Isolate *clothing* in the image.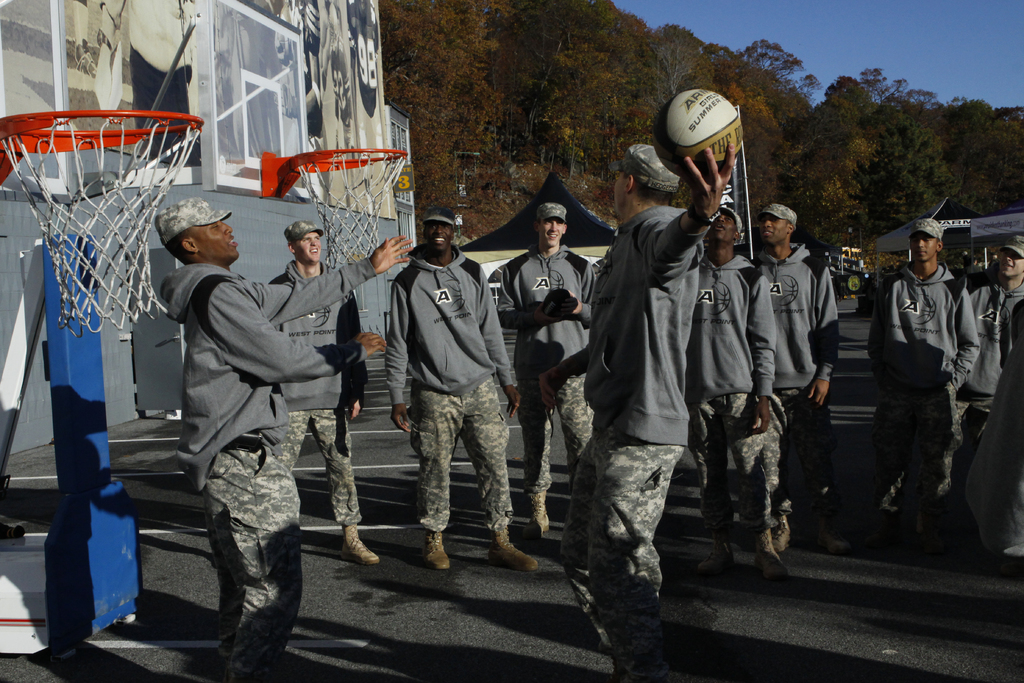
Isolated region: x1=686, y1=256, x2=772, y2=547.
